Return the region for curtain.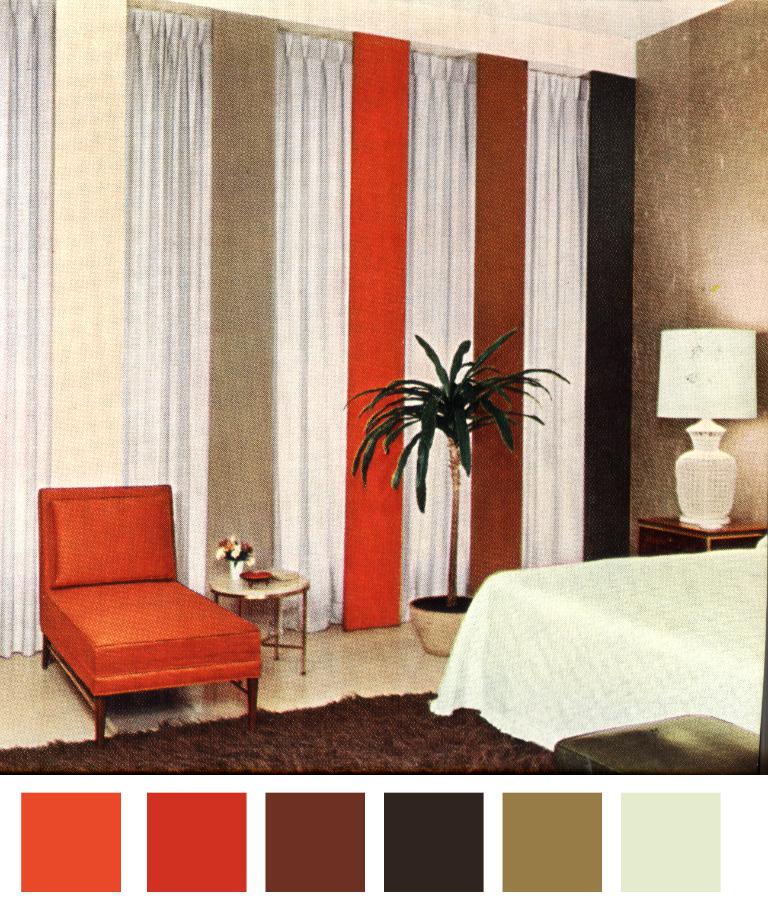
270/31/354/635.
